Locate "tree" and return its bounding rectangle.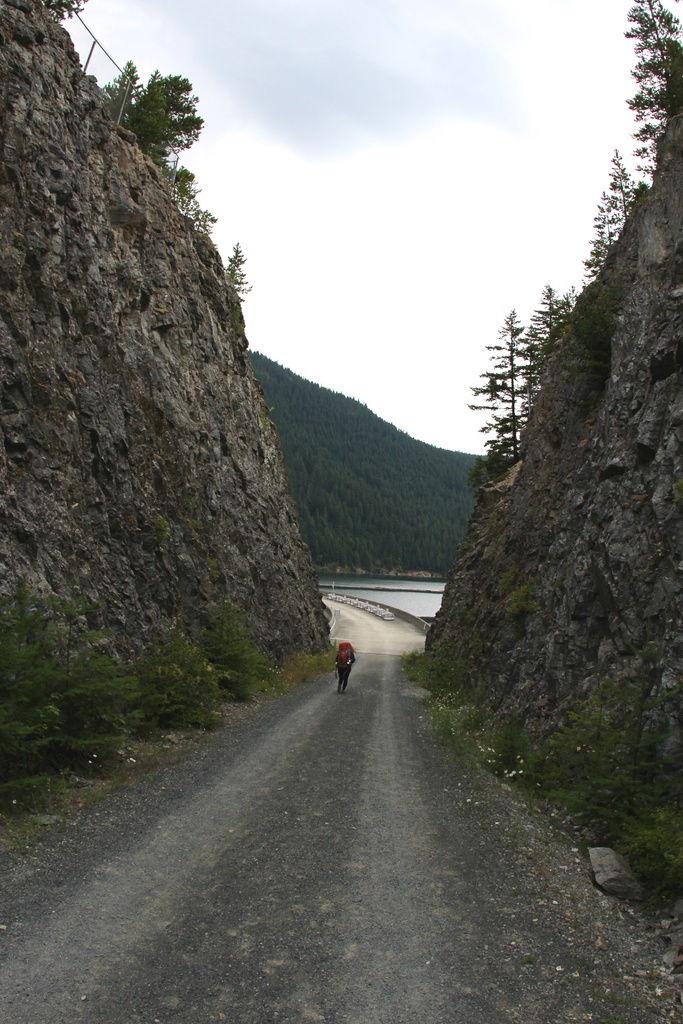
94,66,201,178.
